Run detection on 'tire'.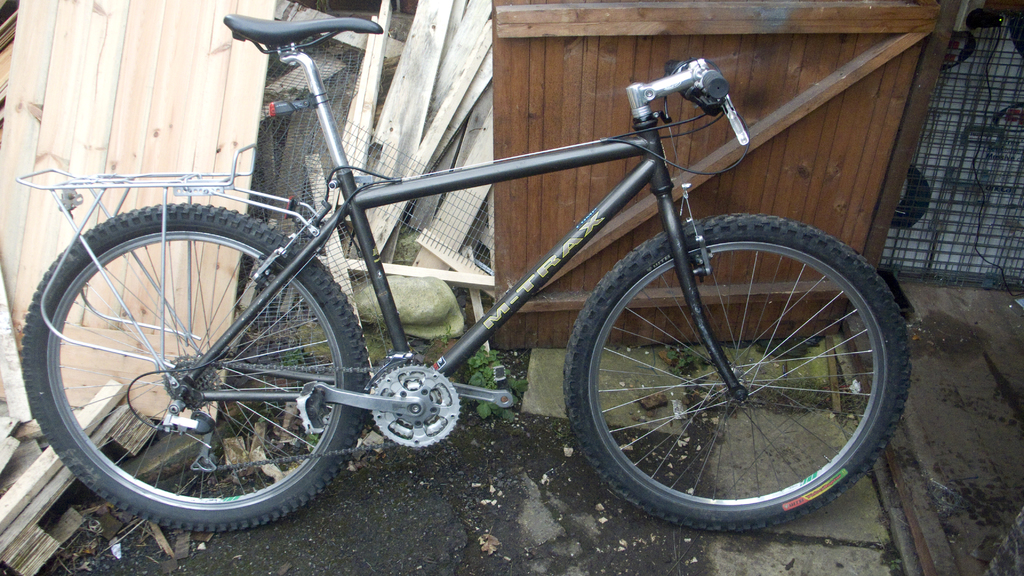
Result: 563:212:911:532.
